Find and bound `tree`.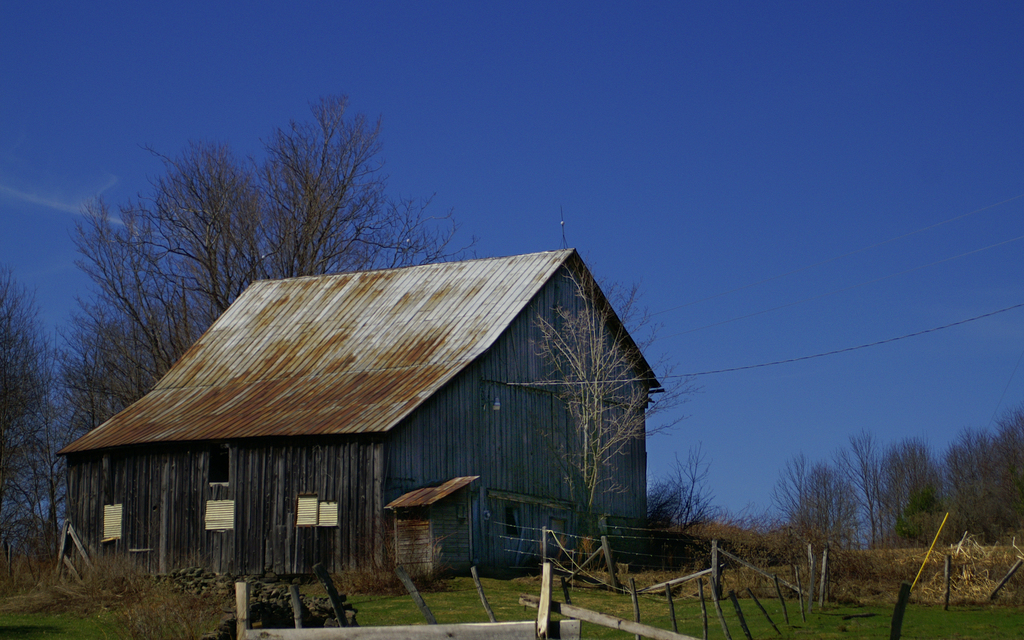
Bound: box(774, 452, 836, 575).
